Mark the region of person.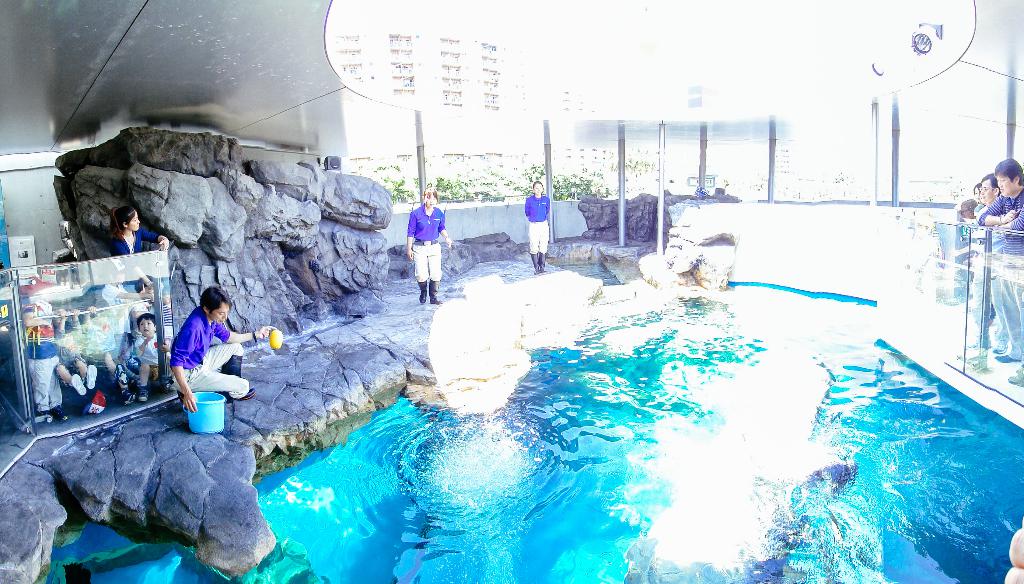
Region: x1=170, y1=290, x2=273, y2=412.
